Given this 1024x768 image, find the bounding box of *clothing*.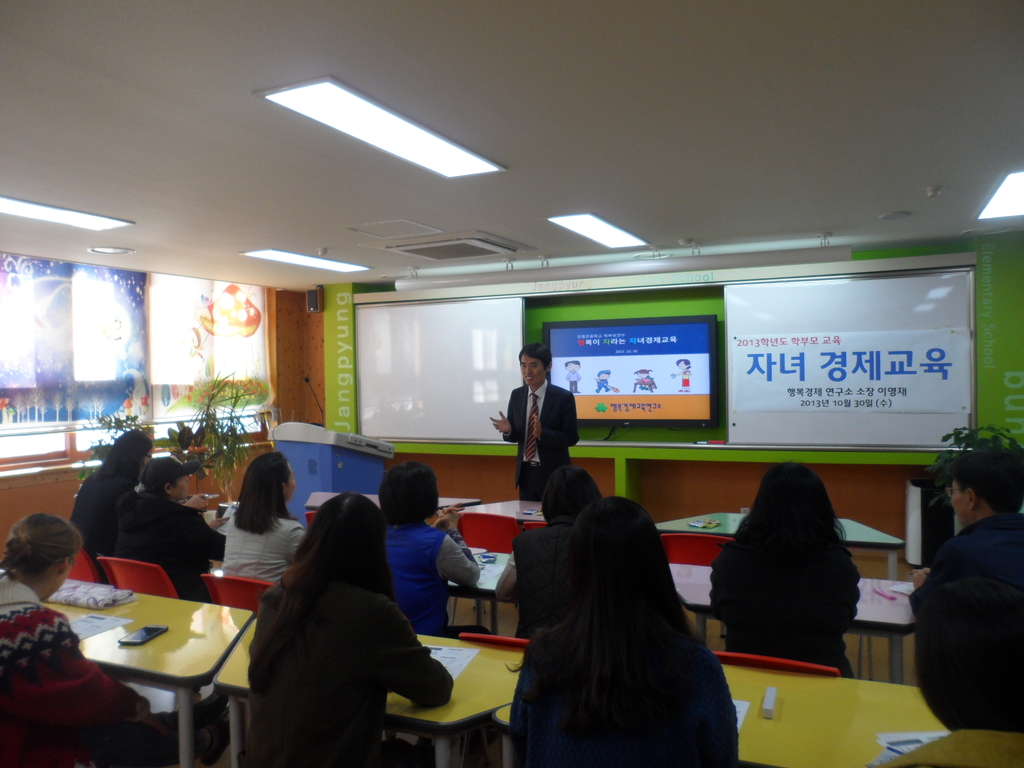
(left=503, top=368, right=581, bottom=509).
